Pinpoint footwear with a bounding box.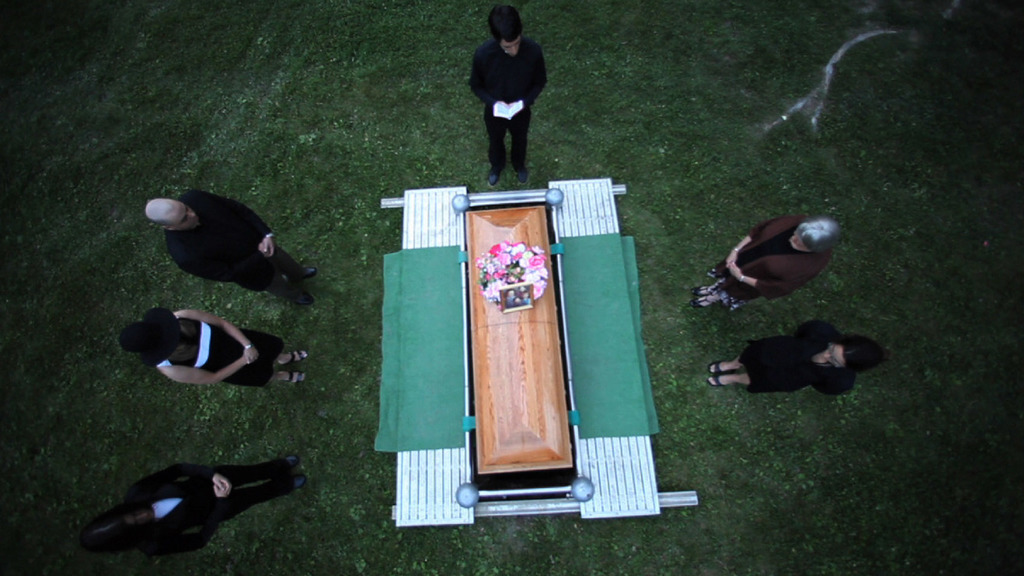
bbox(278, 456, 294, 472).
